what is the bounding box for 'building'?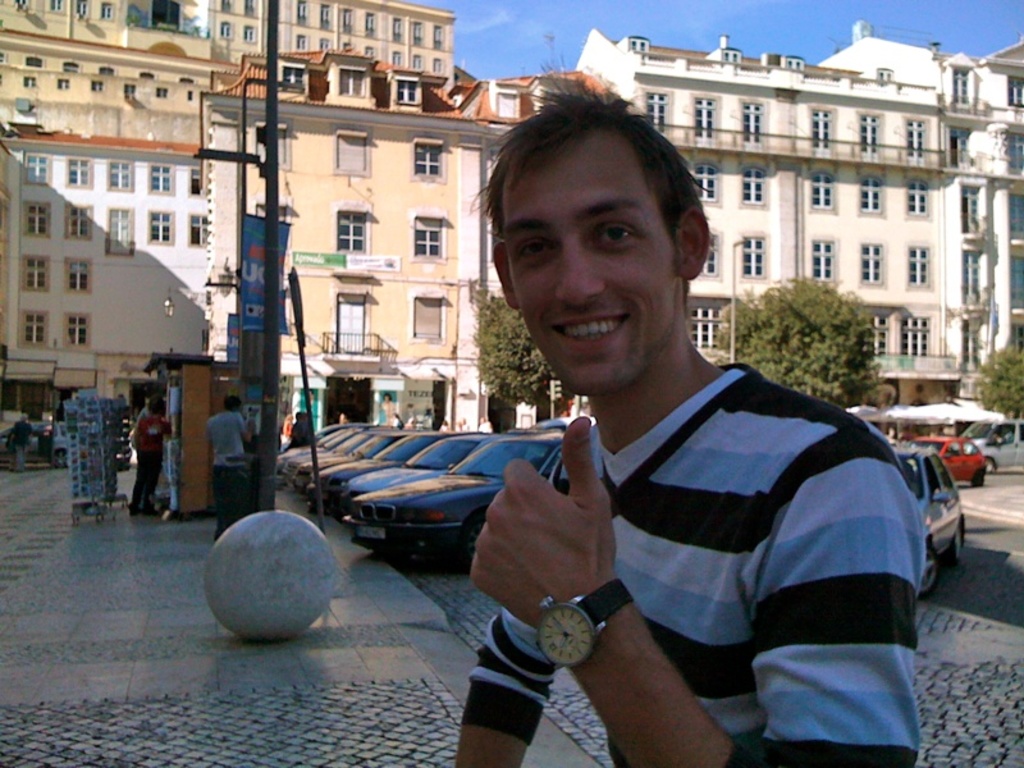
0,0,461,443.
